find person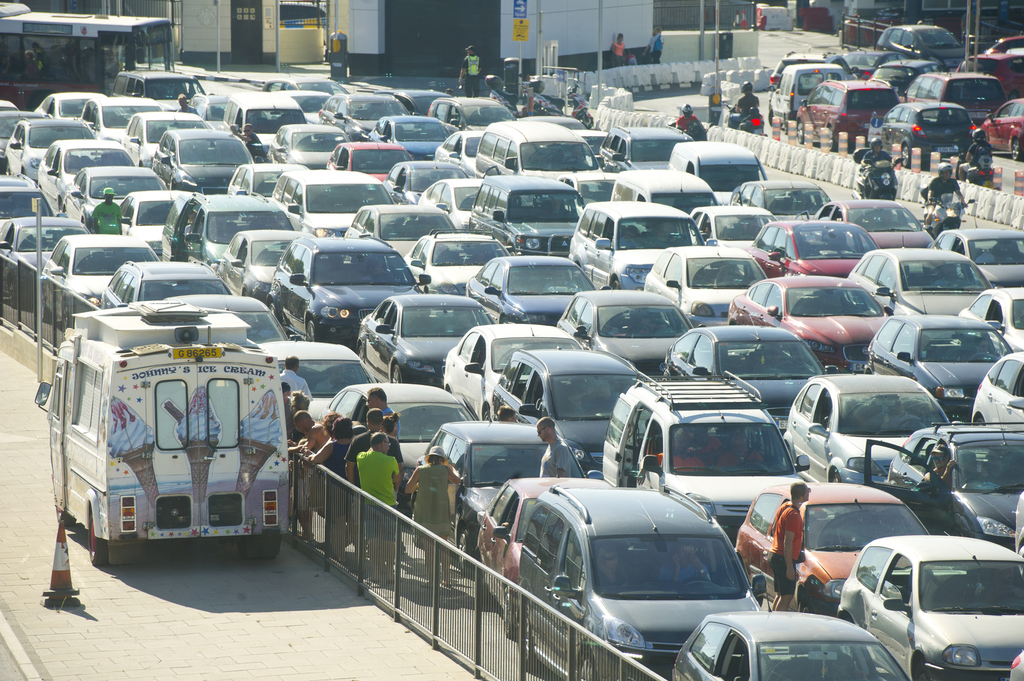
601:22:632:68
